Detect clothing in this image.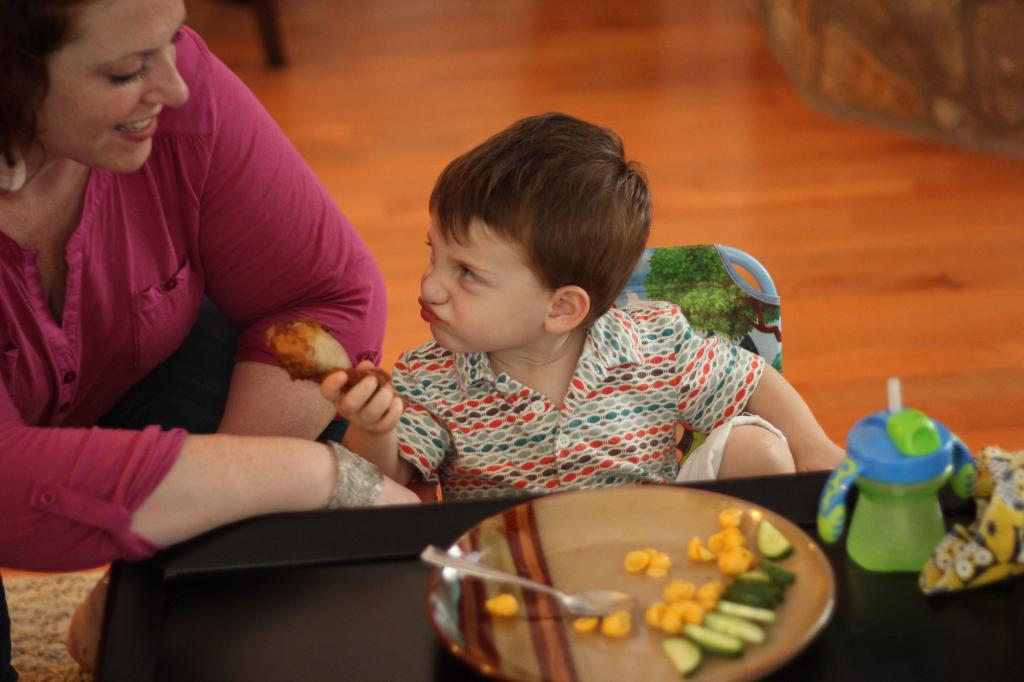
Detection: rect(366, 304, 762, 507).
